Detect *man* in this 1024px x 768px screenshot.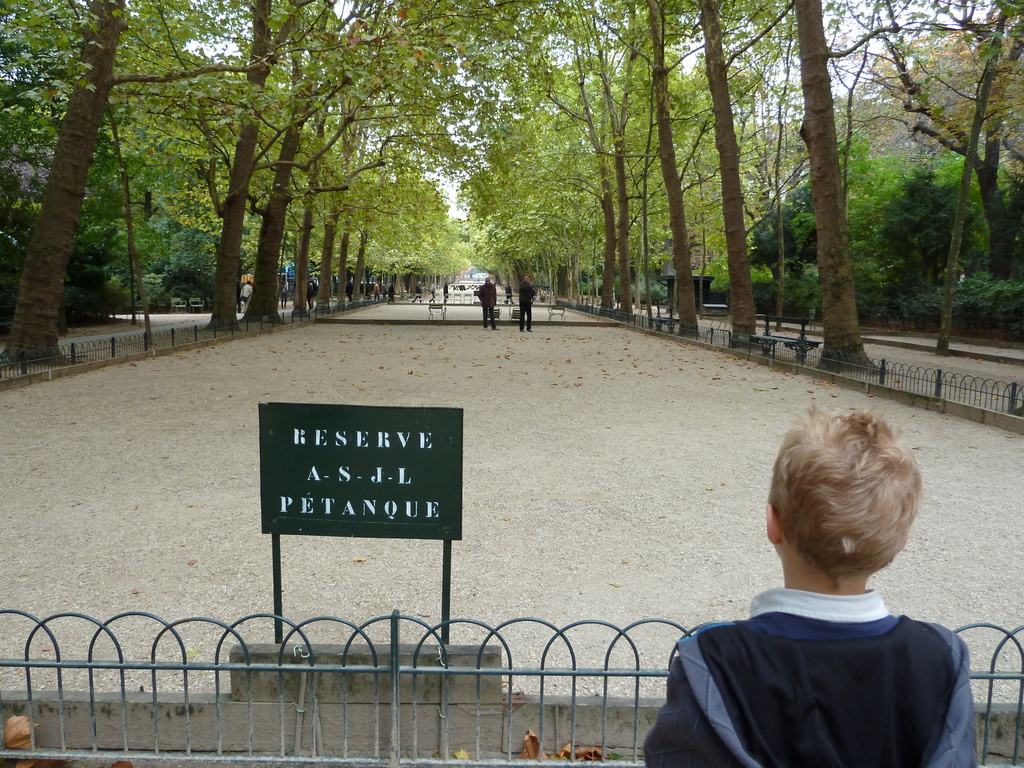
Detection: [506,280,515,303].
